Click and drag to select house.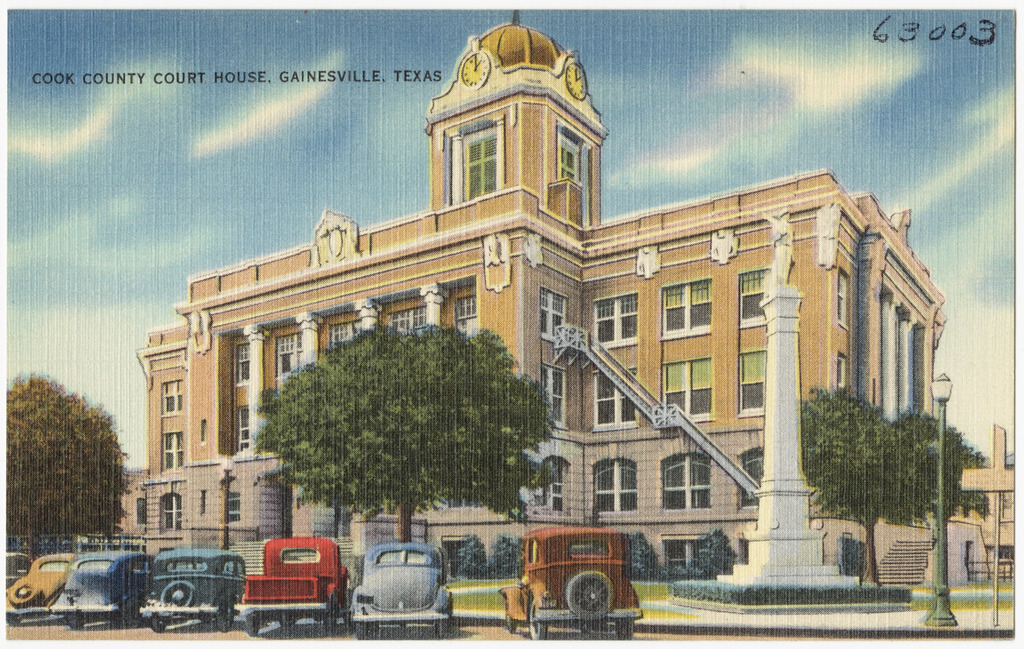
Selection: region(151, 8, 958, 573).
